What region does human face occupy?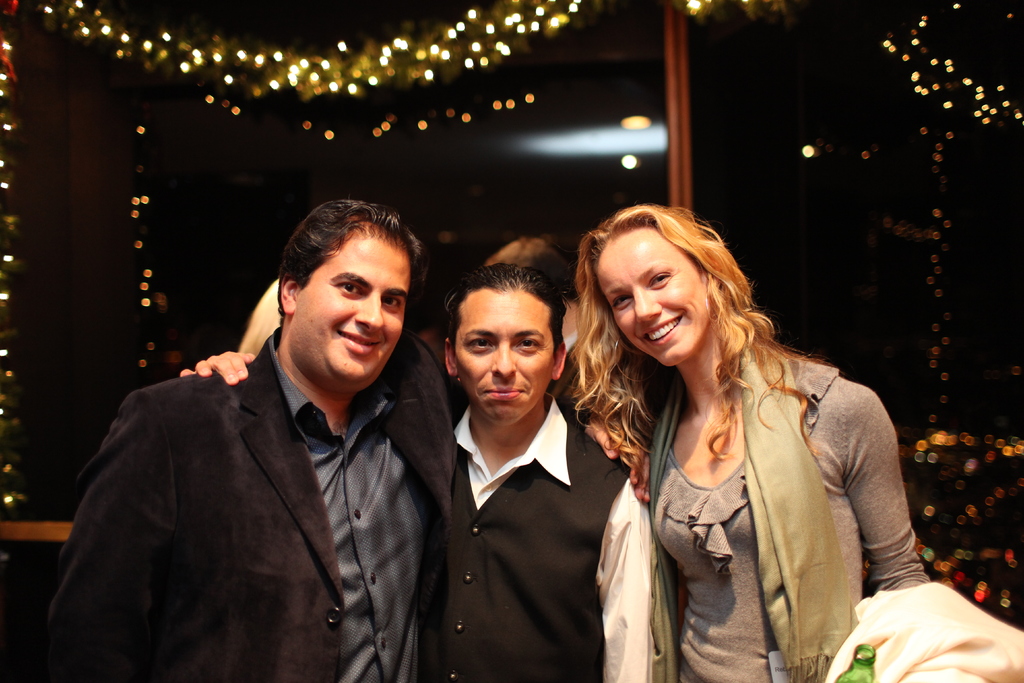
293/234/410/385.
